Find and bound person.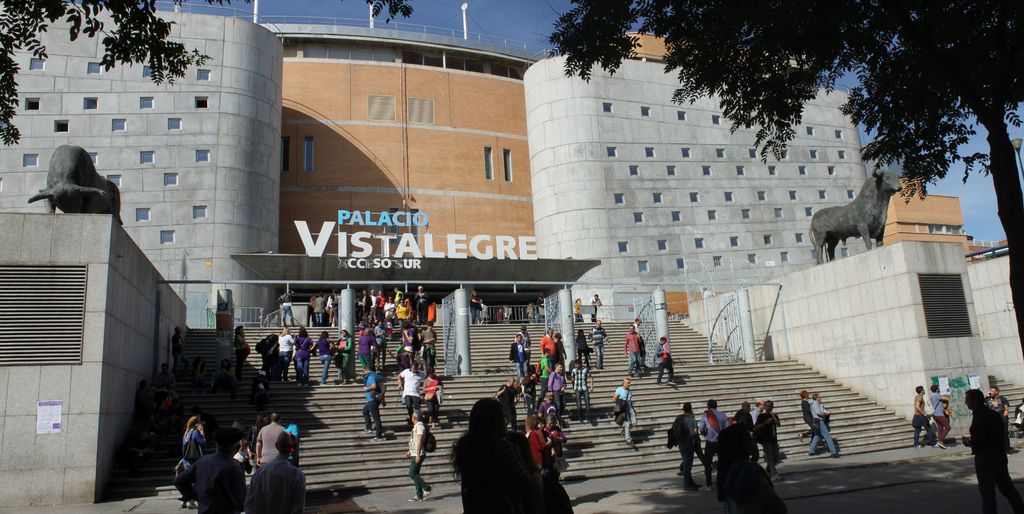
Bound: <region>401, 409, 435, 504</region>.
